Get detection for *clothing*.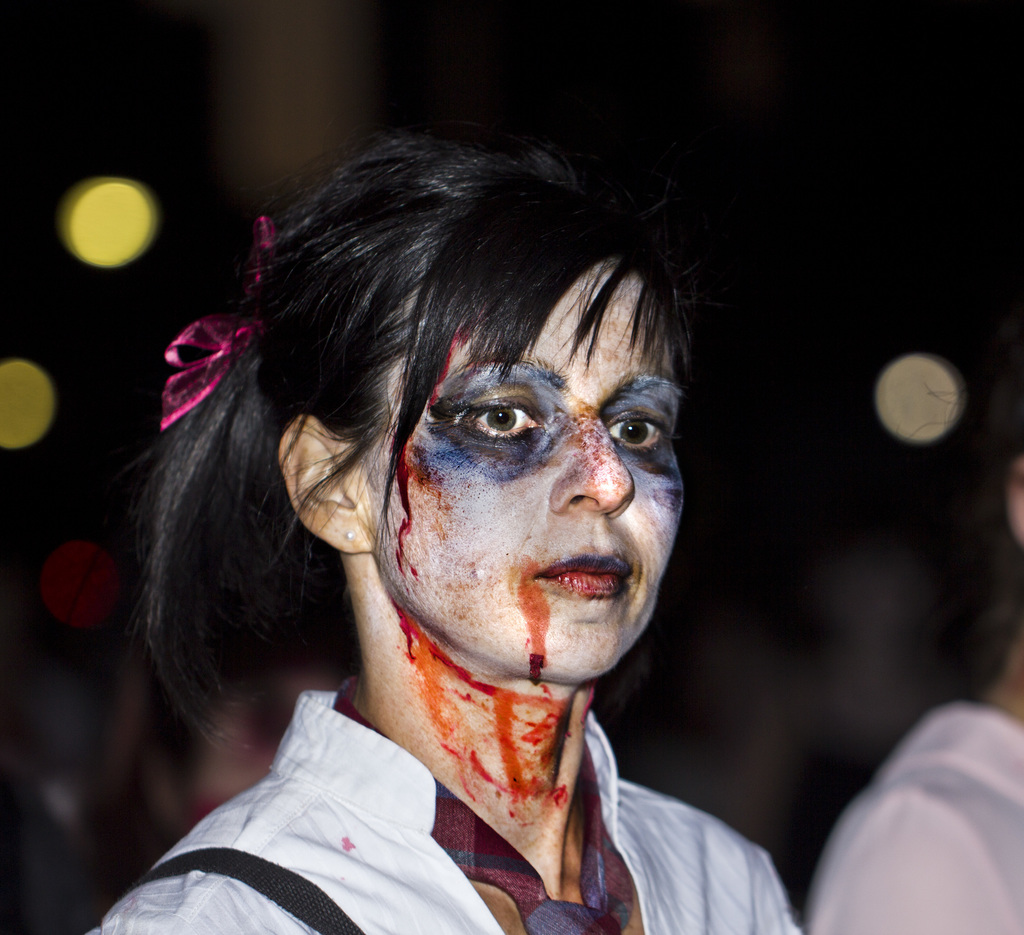
Detection: l=76, t=701, r=803, b=934.
